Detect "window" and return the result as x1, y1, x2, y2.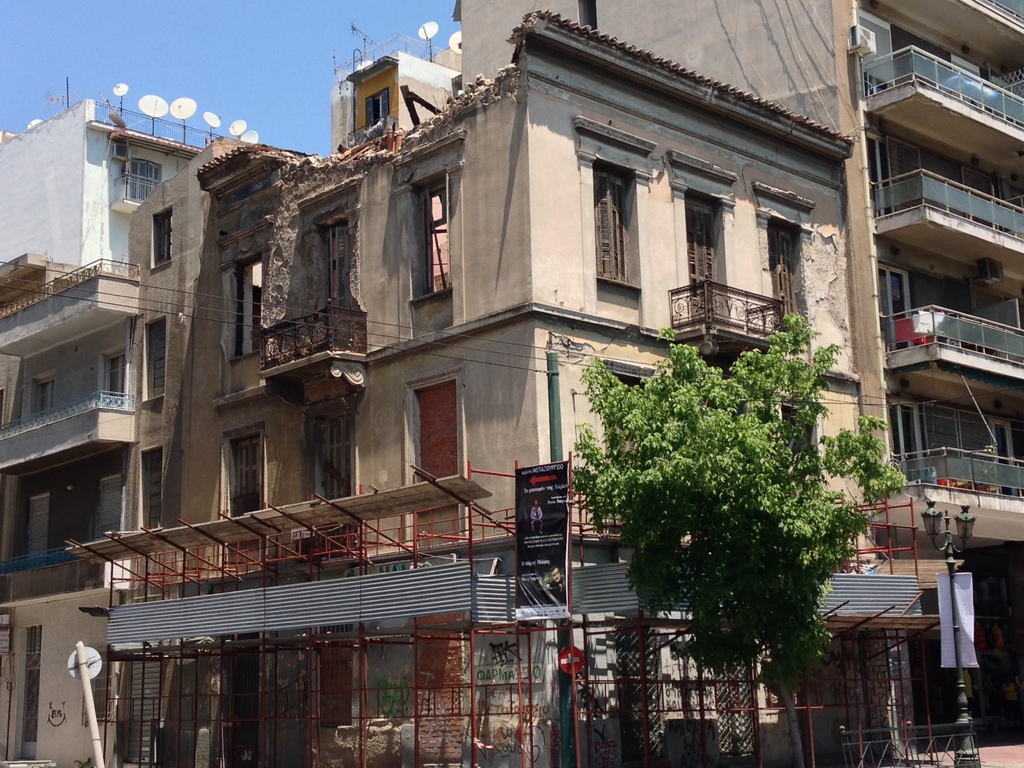
604, 373, 657, 467.
